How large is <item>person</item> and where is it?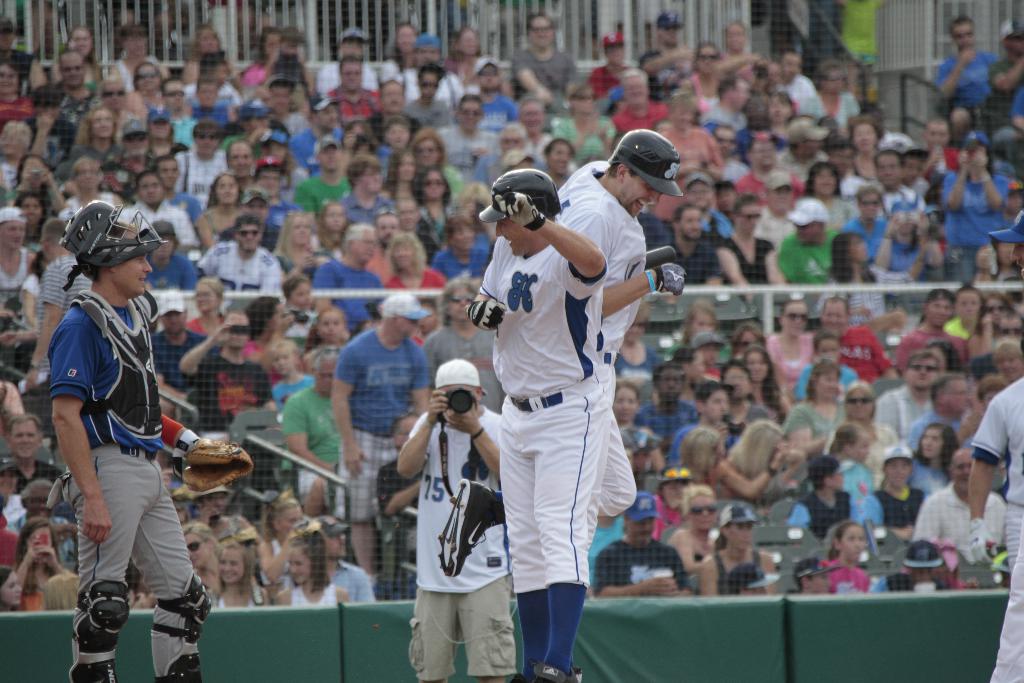
Bounding box: detection(131, 62, 169, 121).
